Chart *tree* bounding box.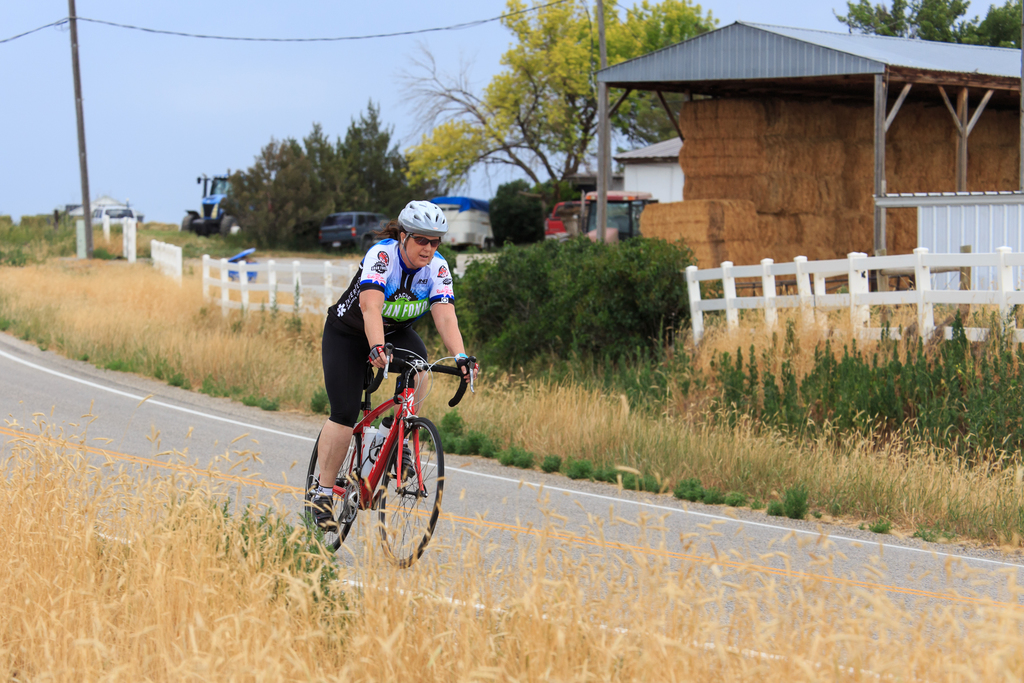
Charted: <box>825,0,1022,49</box>.
